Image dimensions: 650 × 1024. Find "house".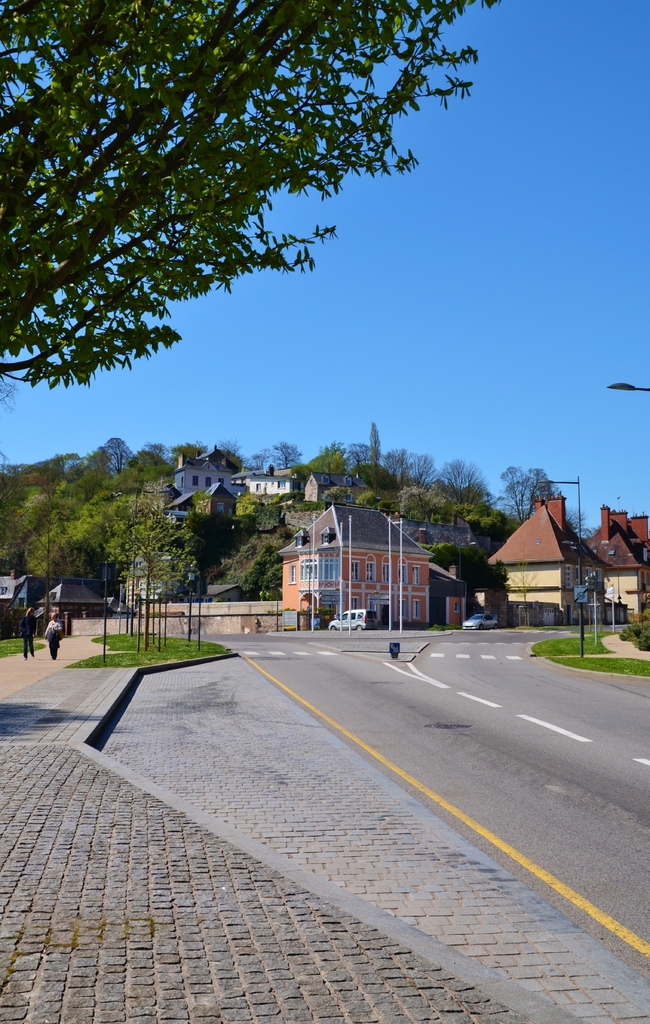
rect(175, 583, 246, 604).
